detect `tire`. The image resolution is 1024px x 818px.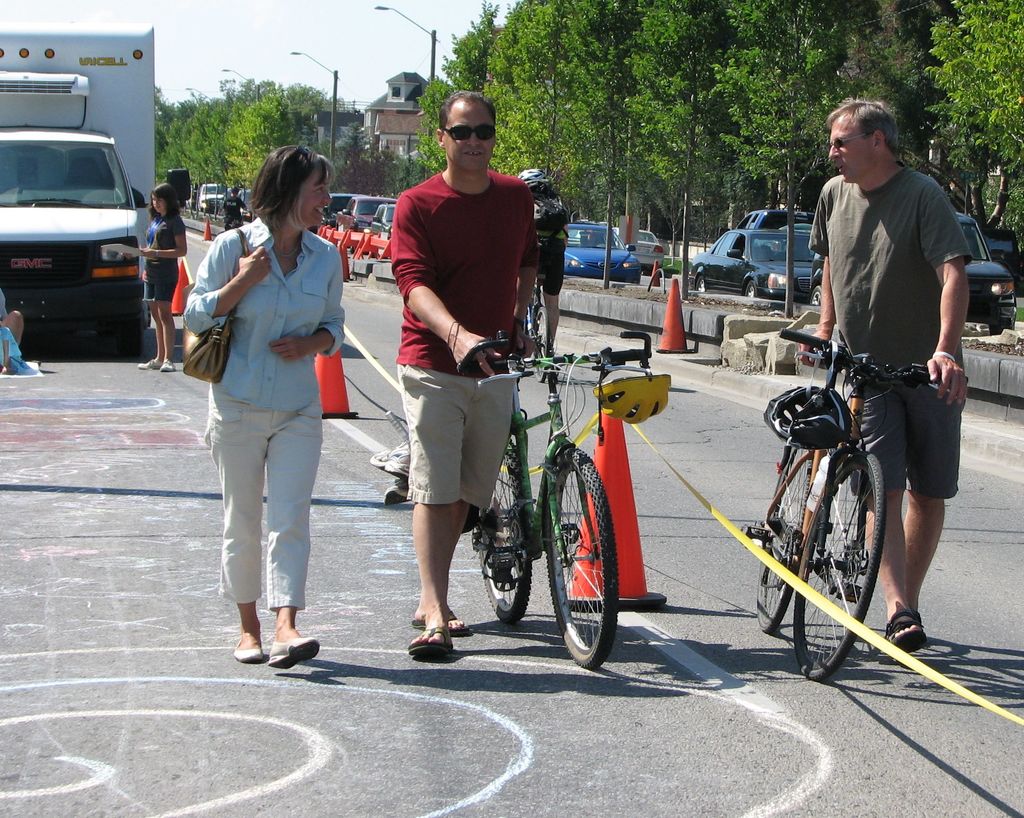
box(481, 444, 529, 618).
